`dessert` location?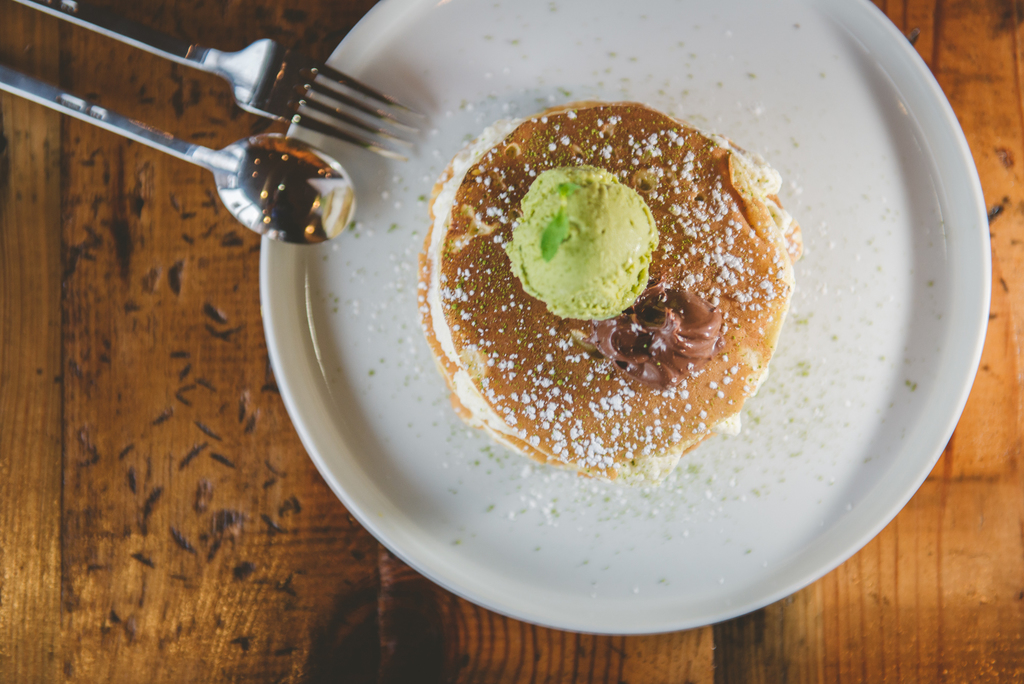
[435, 122, 802, 531]
